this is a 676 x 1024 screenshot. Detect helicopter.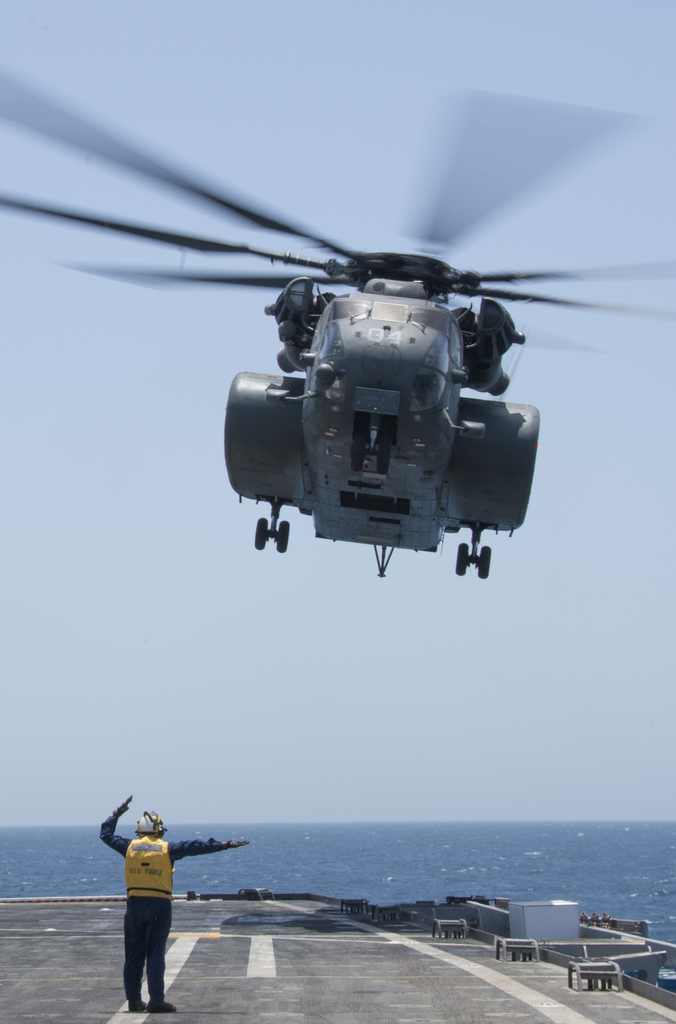
bbox(0, 63, 675, 579).
